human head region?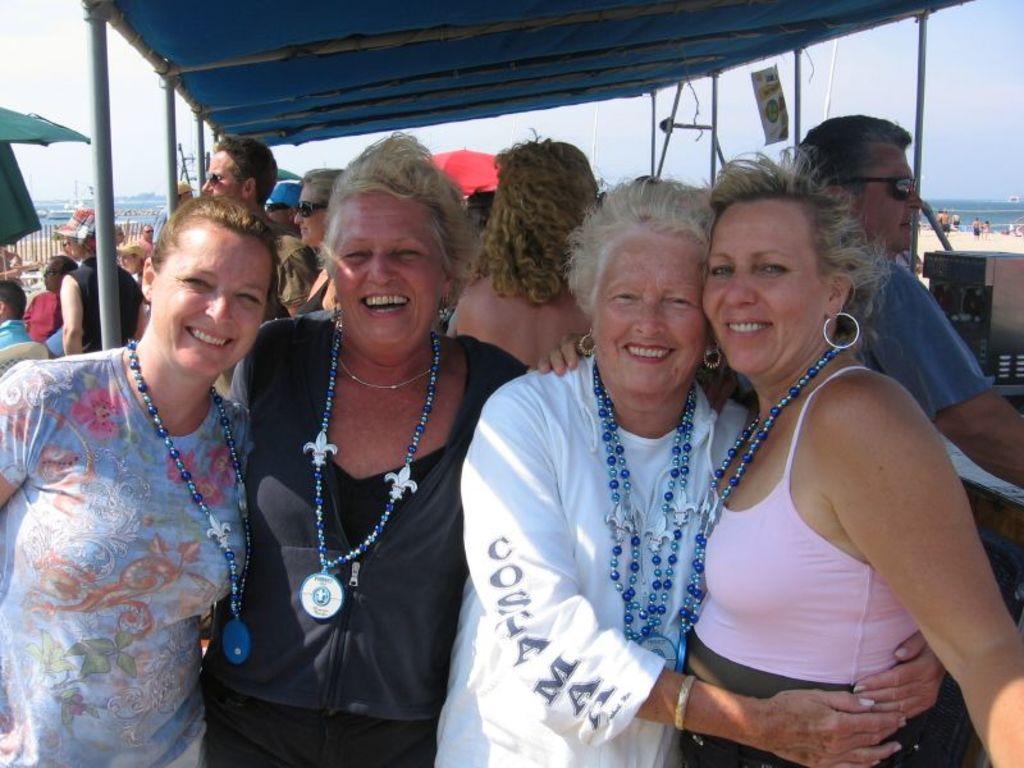
(140, 198, 288, 376)
